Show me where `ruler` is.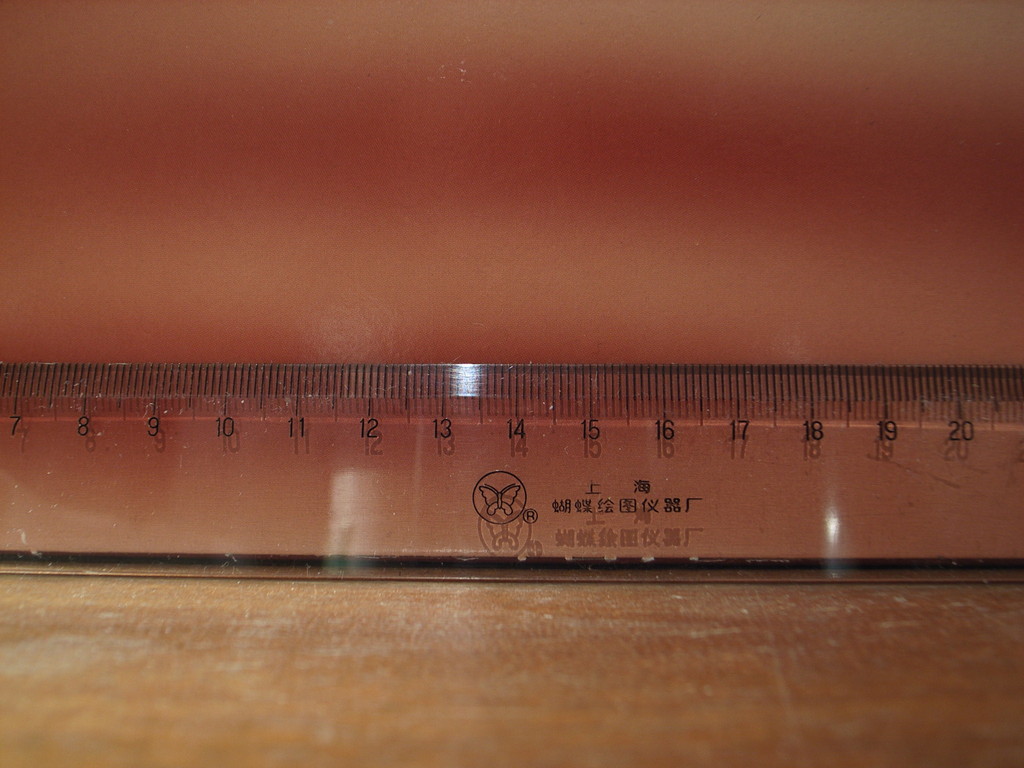
`ruler` is at (0, 365, 1023, 586).
